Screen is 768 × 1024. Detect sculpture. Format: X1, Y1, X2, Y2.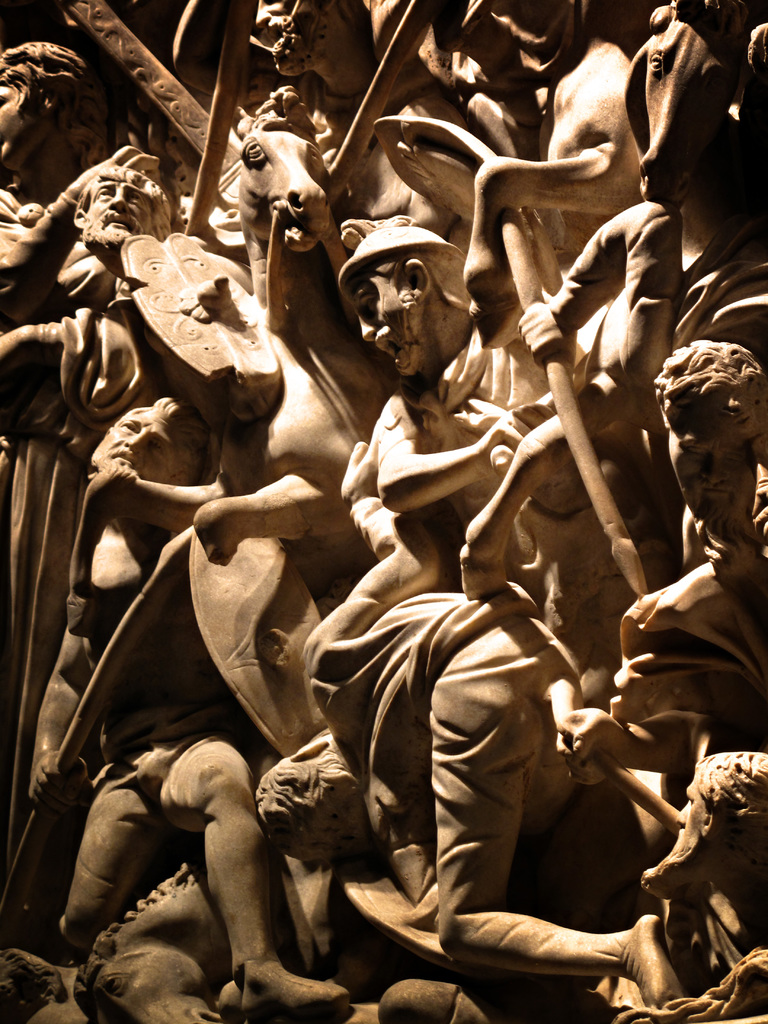
198, 0, 518, 187.
